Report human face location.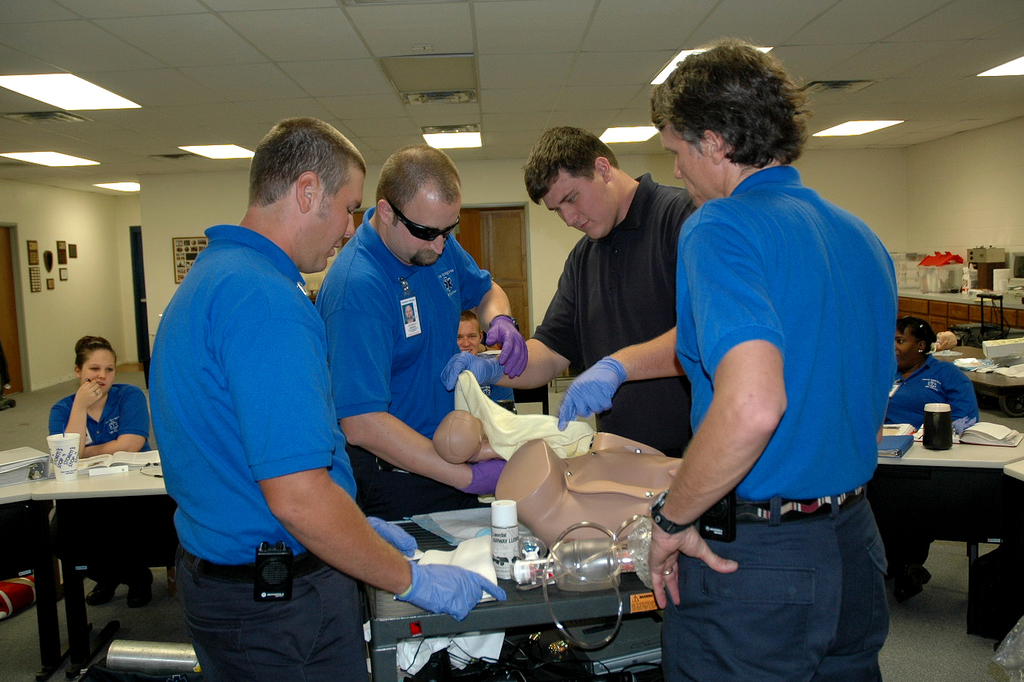
Report: l=896, t=328, r=915, b=366.
